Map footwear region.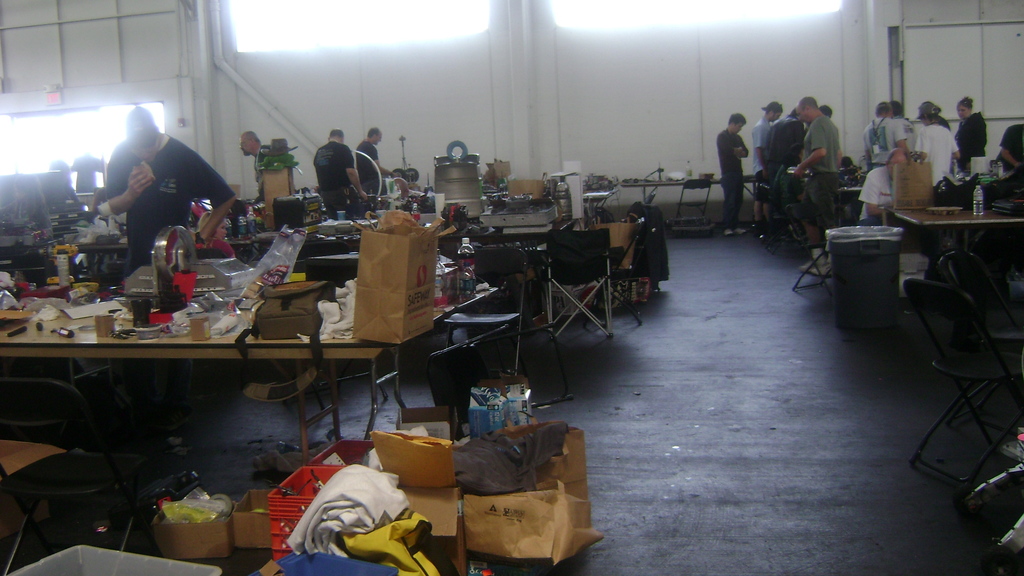
Mapped to crop(800, 260, 821, 272).
